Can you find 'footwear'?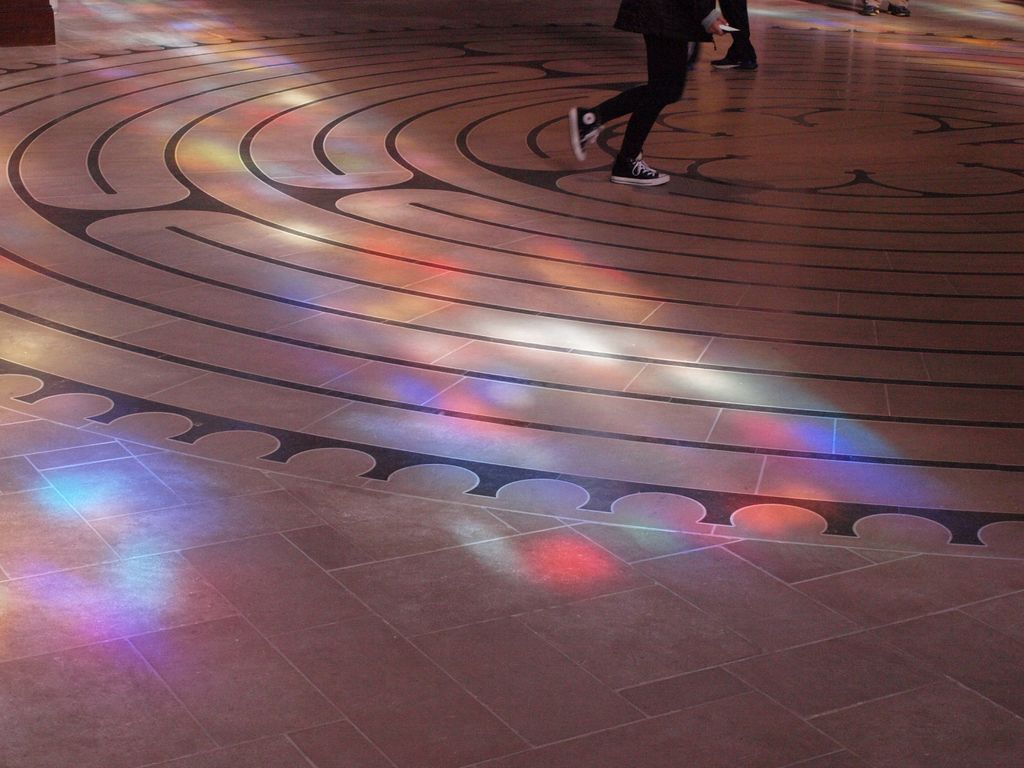
Yes, bounding box: 712, 48, 766, 65.
